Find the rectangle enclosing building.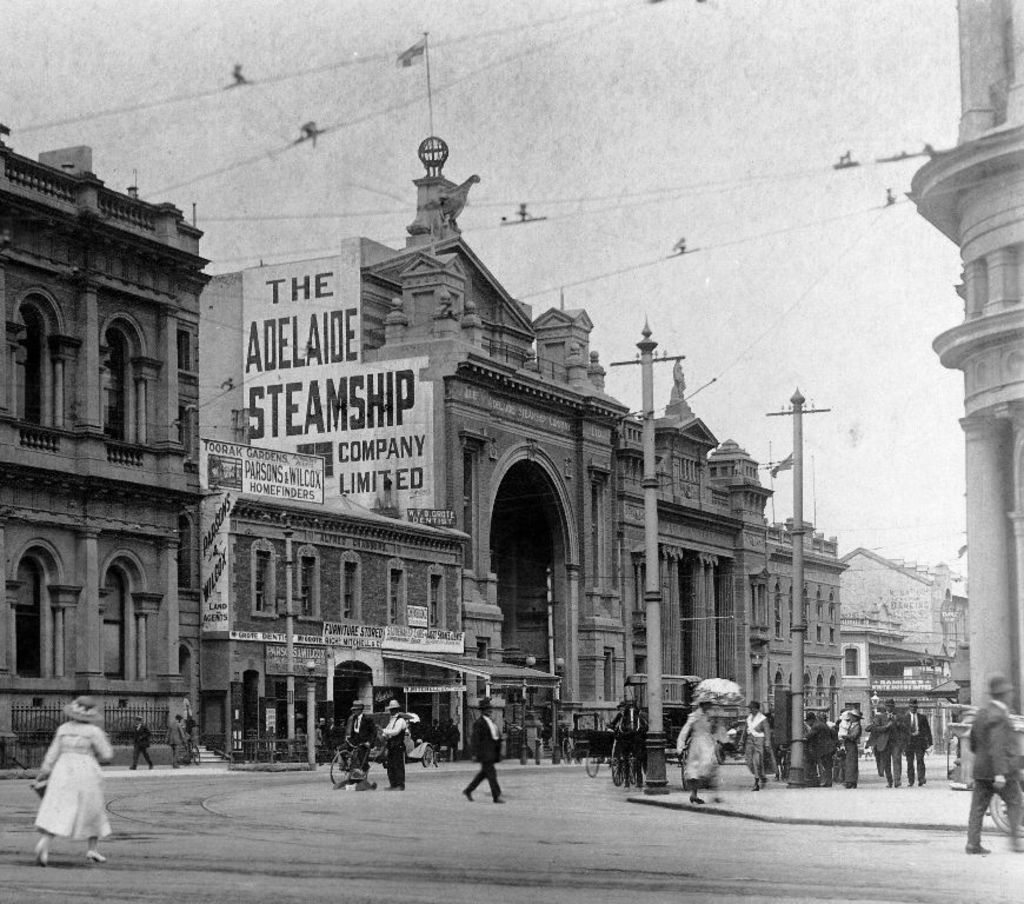
[202,141,613,773].
